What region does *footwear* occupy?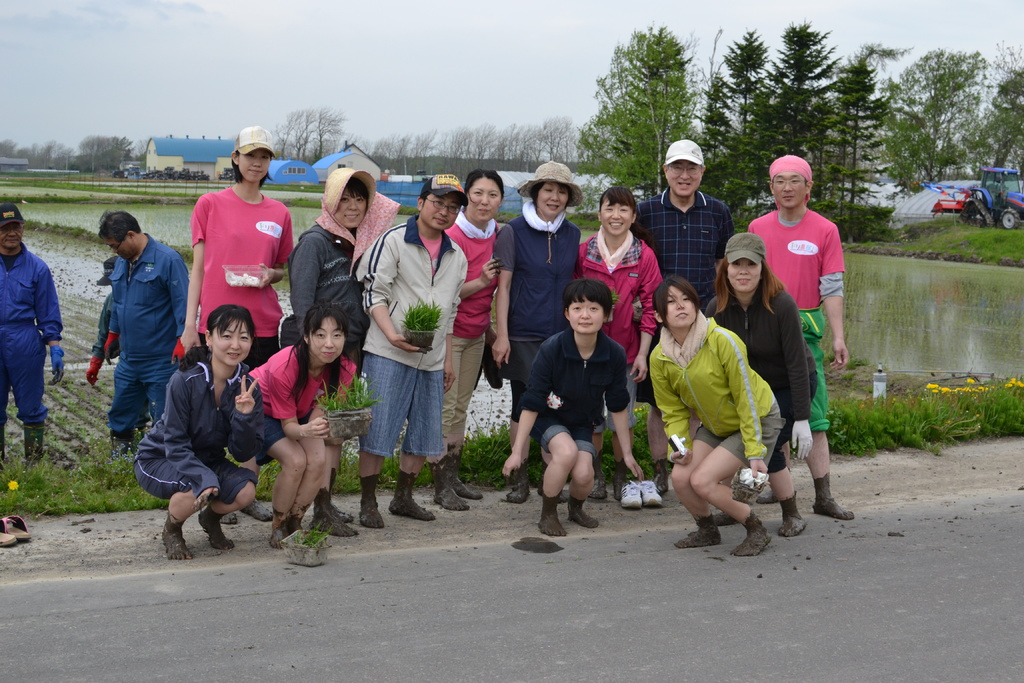
select_region(582, 457, 607, 498).
